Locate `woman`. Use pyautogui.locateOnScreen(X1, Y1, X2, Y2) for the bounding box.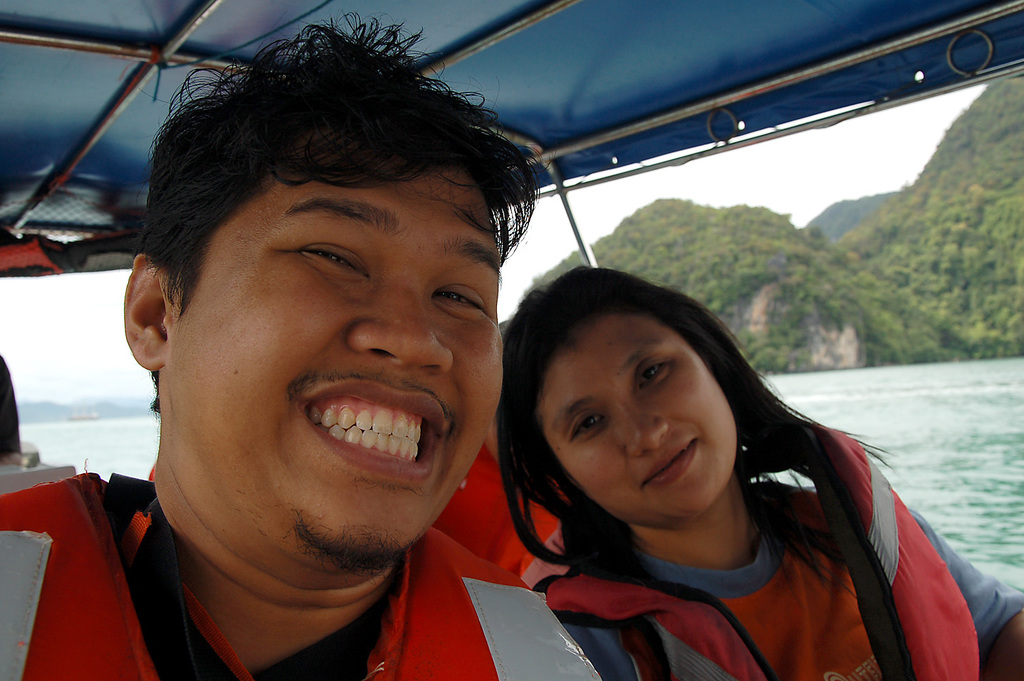
pyautogui.locateOnScreen(448, 238, 971, 674).
